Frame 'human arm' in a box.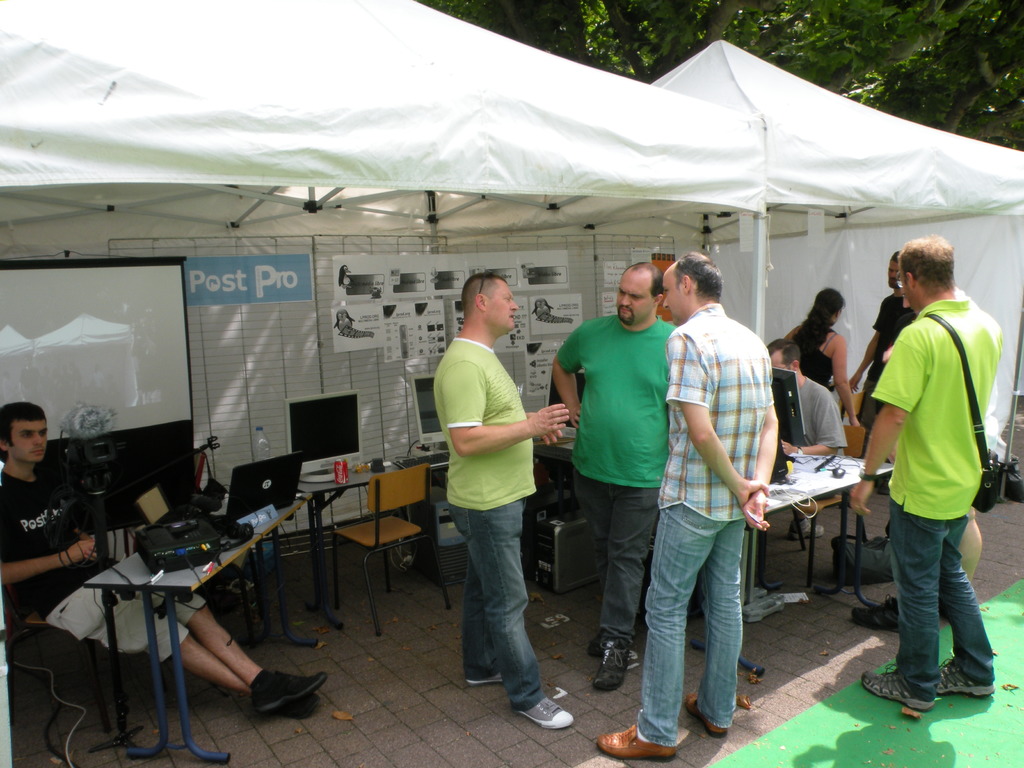
544,318,607,435.
